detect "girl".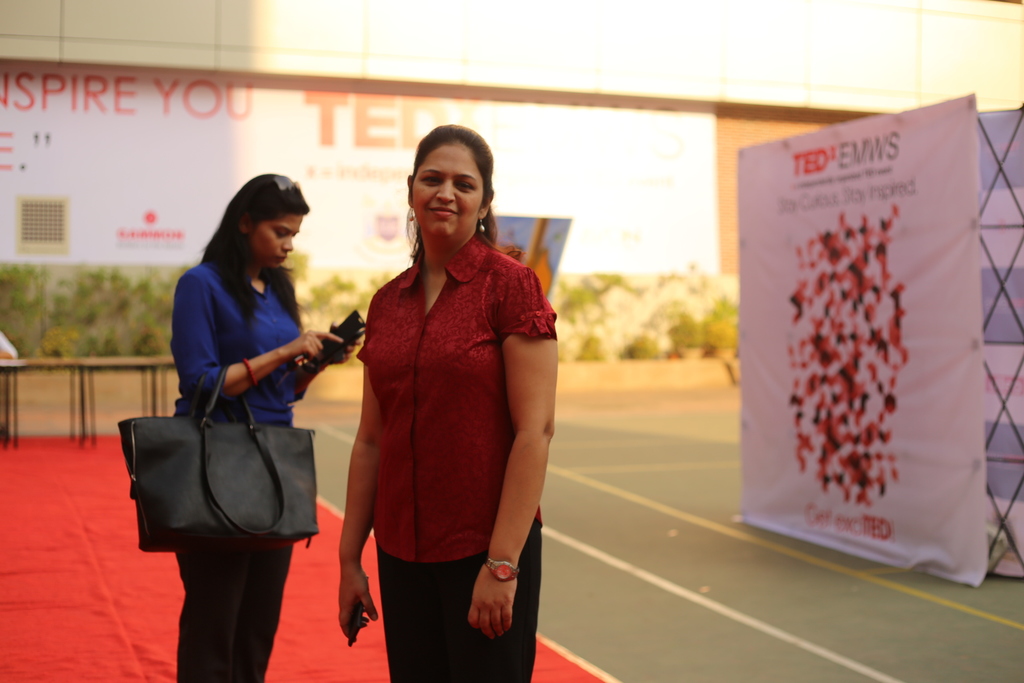
Detected at locate(336, 124, 555, 682).
